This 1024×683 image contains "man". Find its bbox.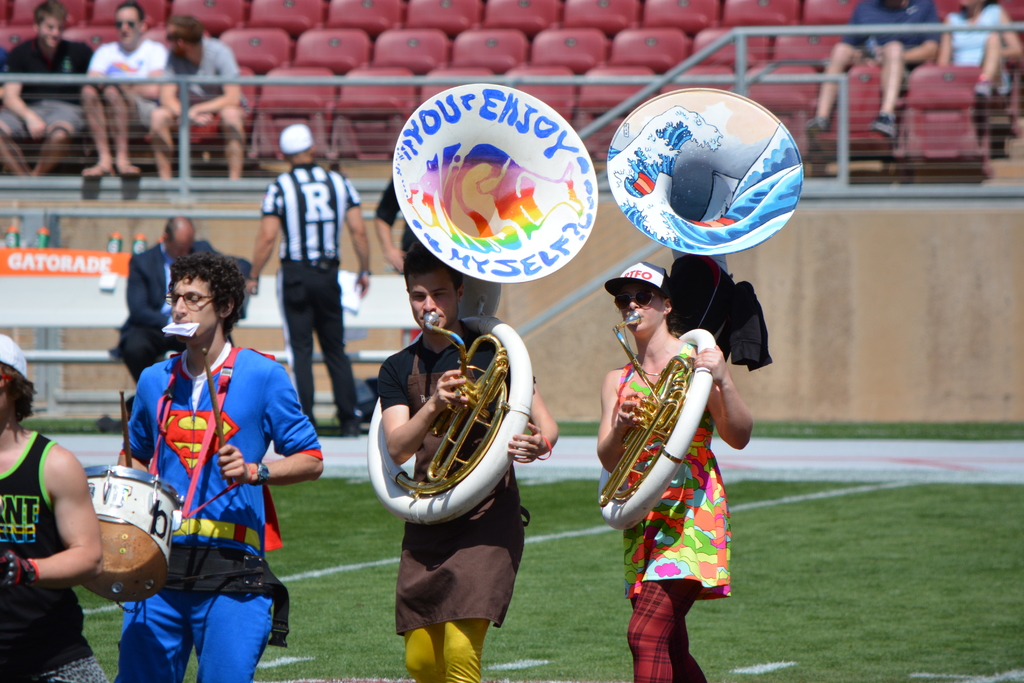
box=[0, 3, 98, 176].
